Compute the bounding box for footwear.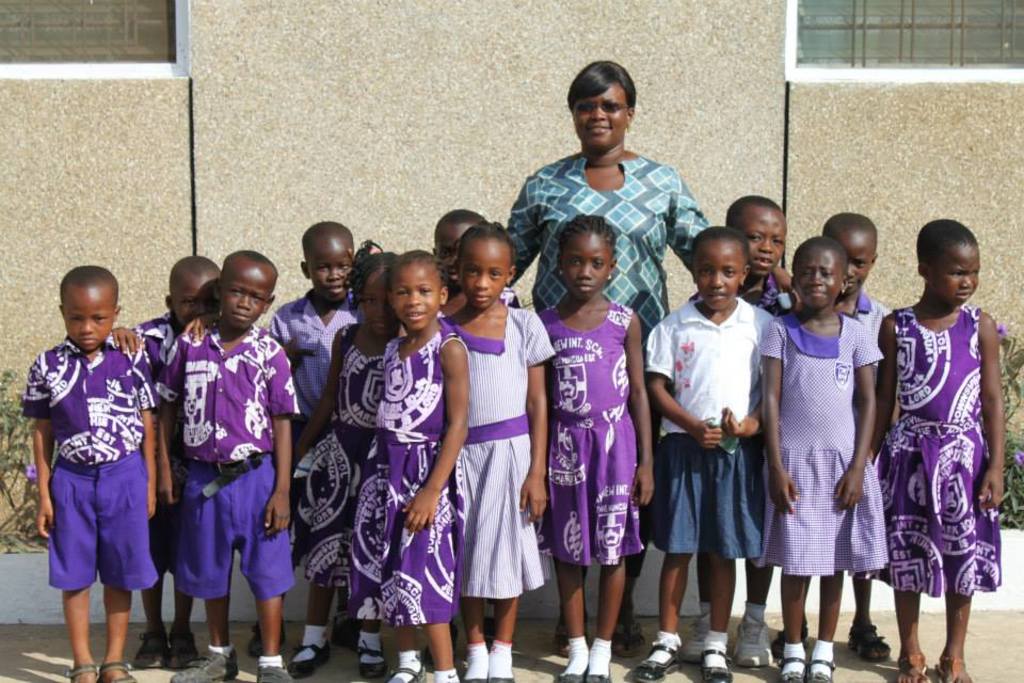
locate(556, 666, 590, 682).
